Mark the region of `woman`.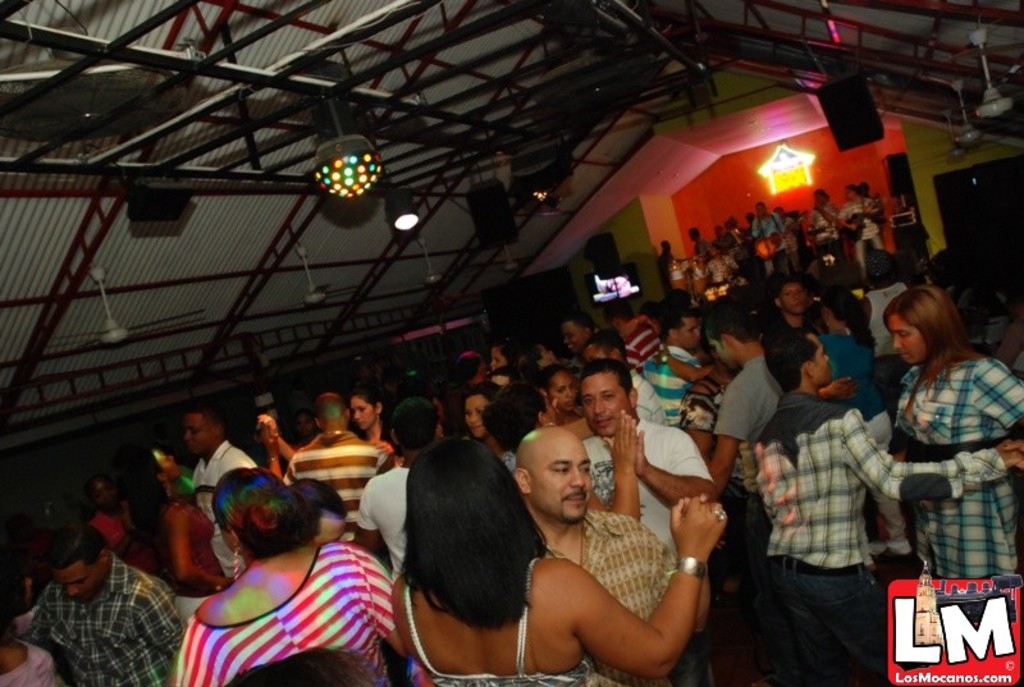
Region: 84, 471, 164, 574.
